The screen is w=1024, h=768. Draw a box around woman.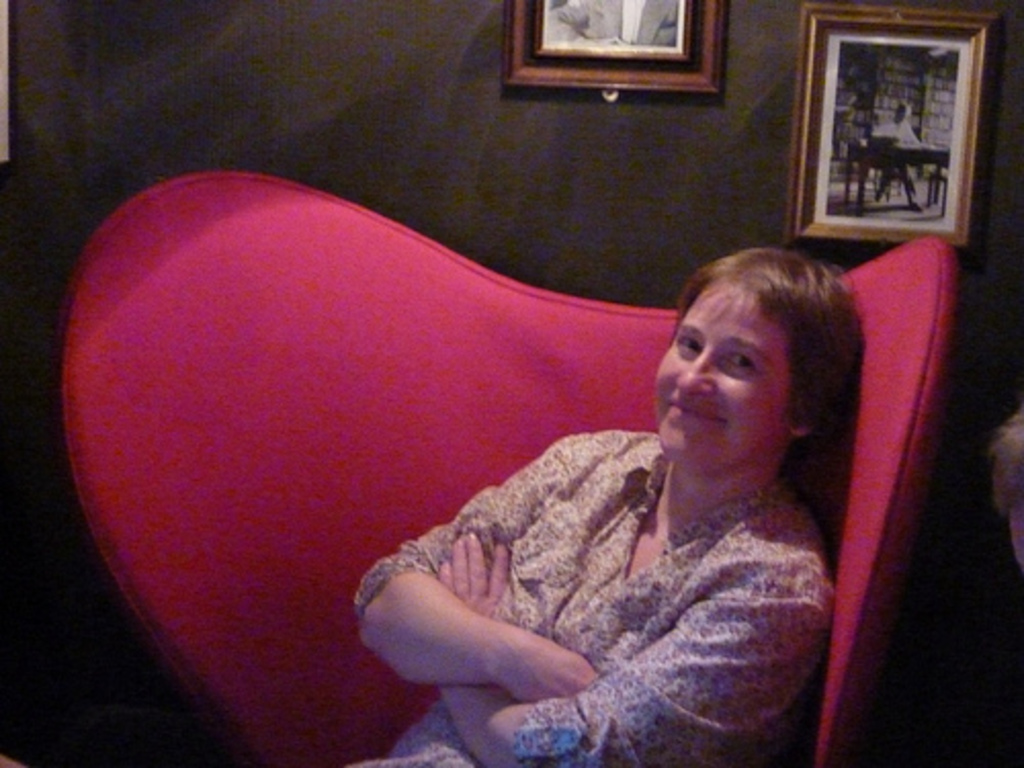
<bbox>389, 246, 903, 750</bbox>.
